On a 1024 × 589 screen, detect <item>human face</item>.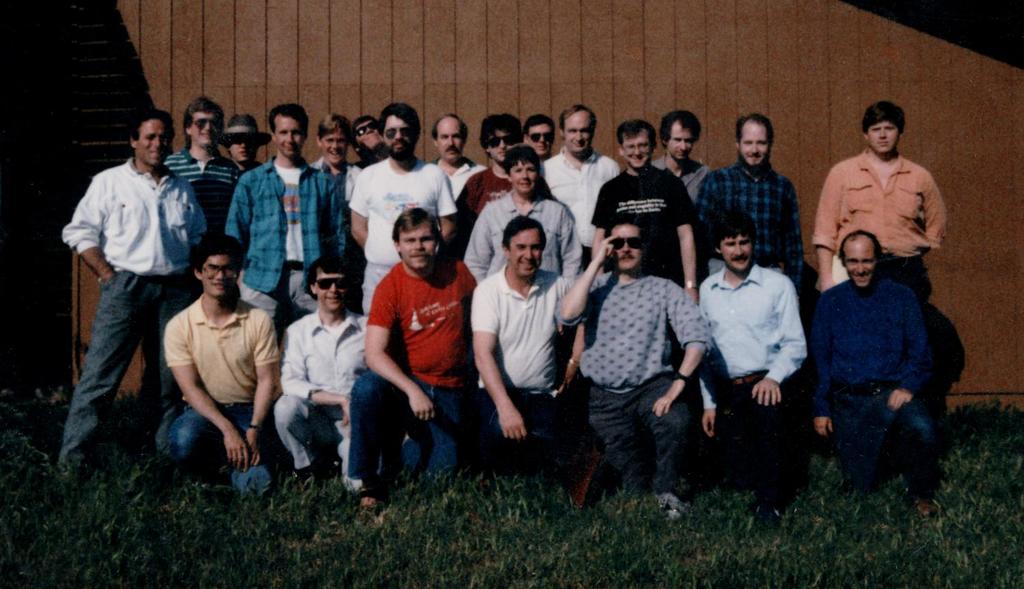
621/135/648/169.
